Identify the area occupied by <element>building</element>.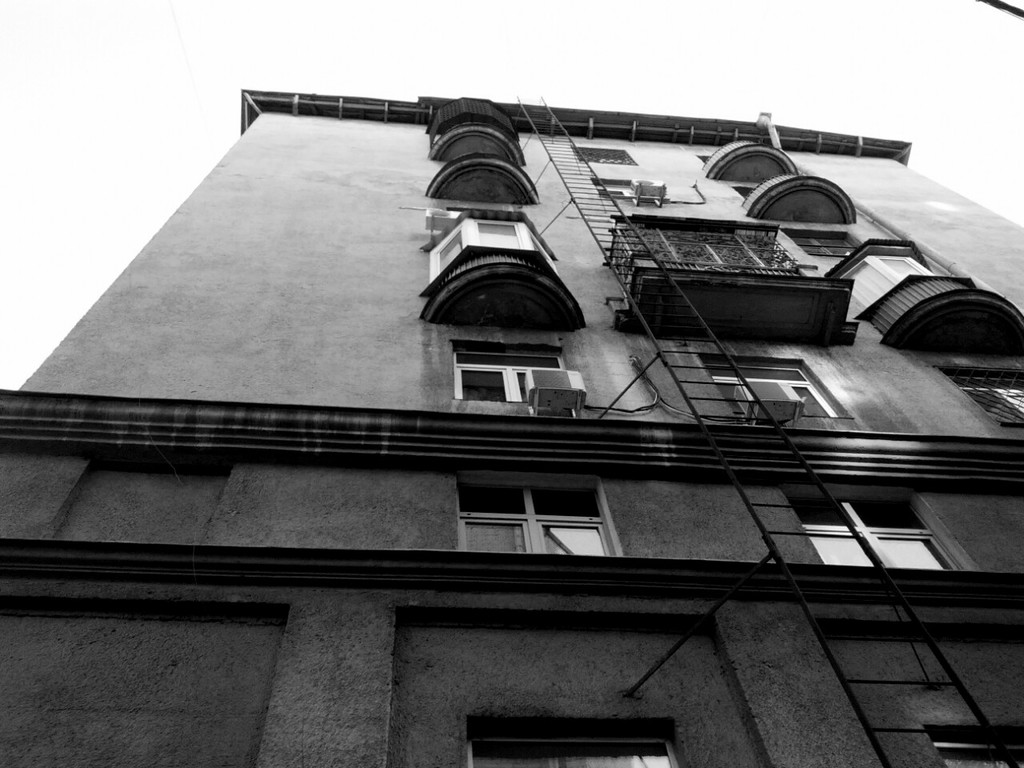
Area: rect(0, 86, 1023, 762).
